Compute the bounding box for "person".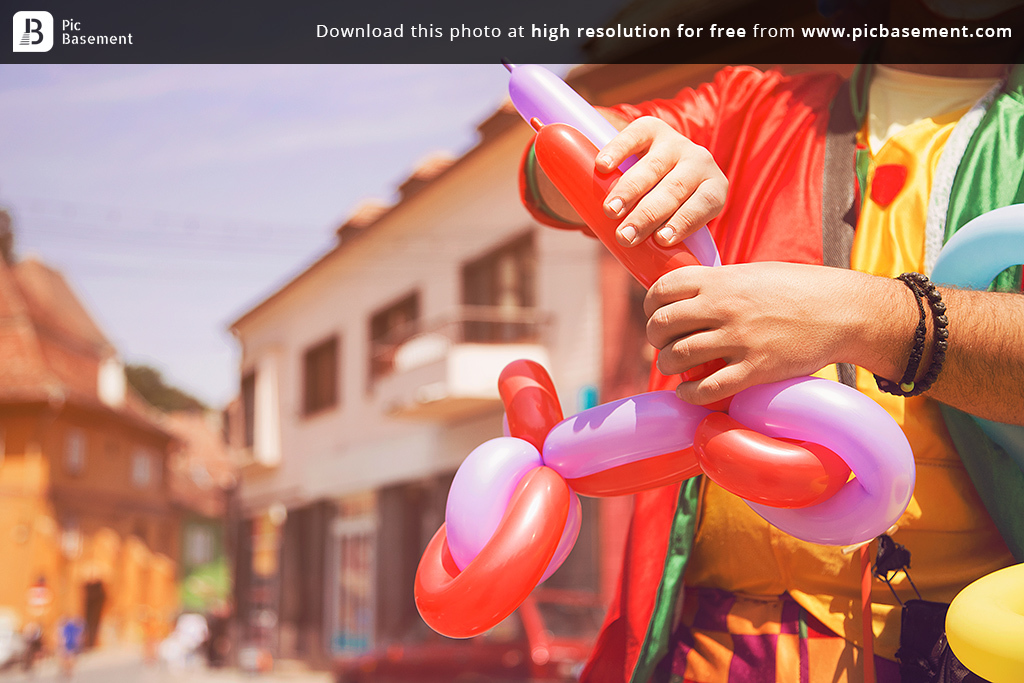
(452, 230, 942, 649).
